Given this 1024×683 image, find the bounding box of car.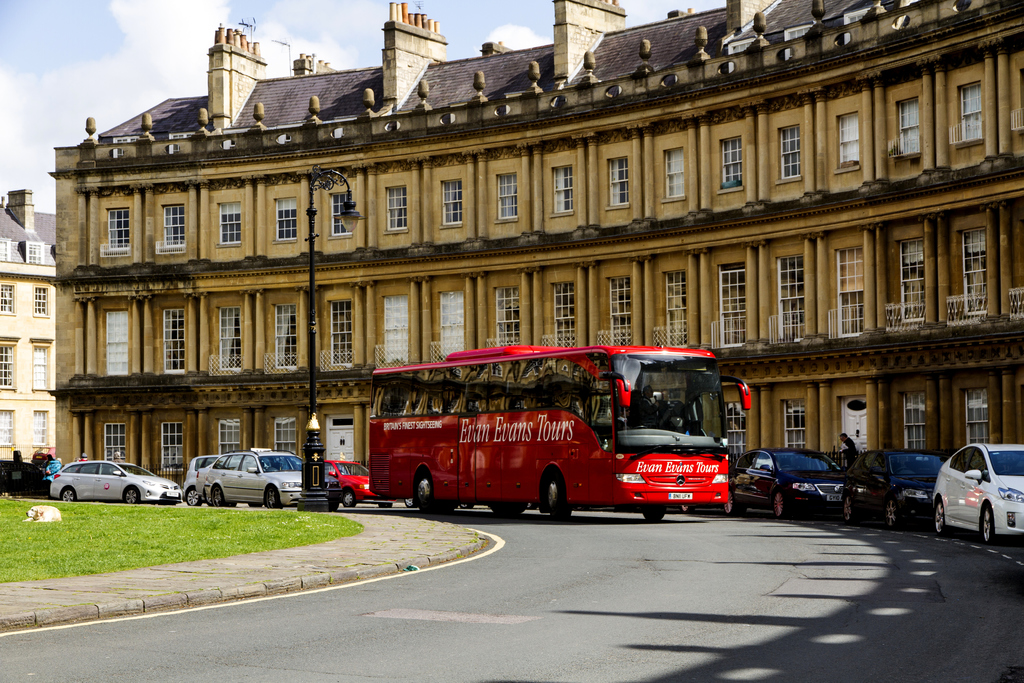
{"x1": 527, "y1": 504, "x2": 537, "y2": 513}.
